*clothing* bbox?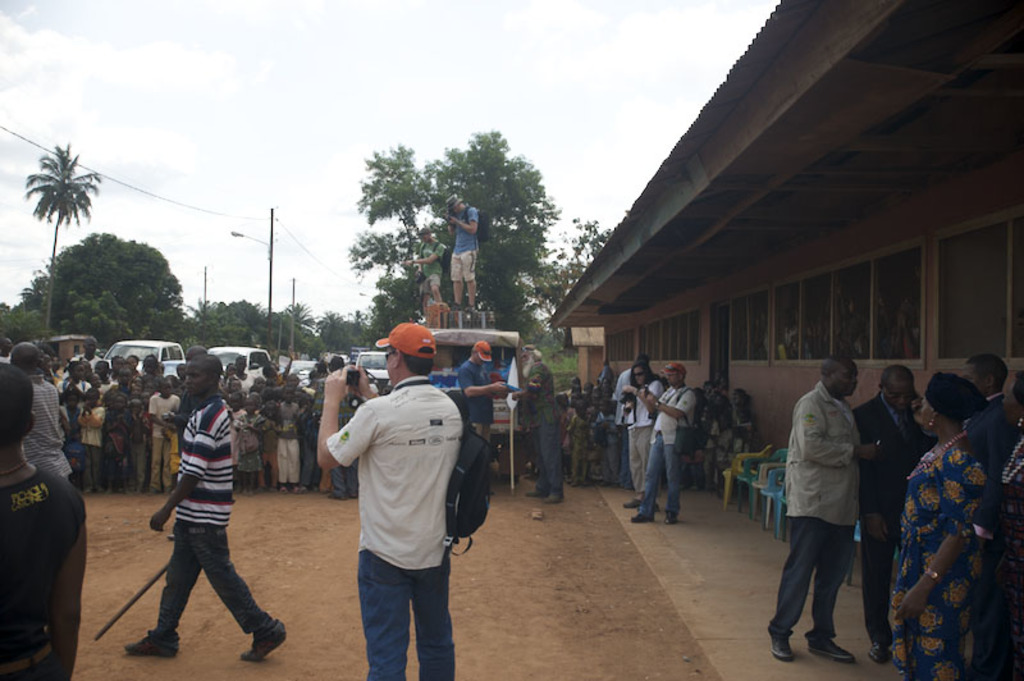
pyautogui.locateOnScreen(520, 339, 563, 490)
